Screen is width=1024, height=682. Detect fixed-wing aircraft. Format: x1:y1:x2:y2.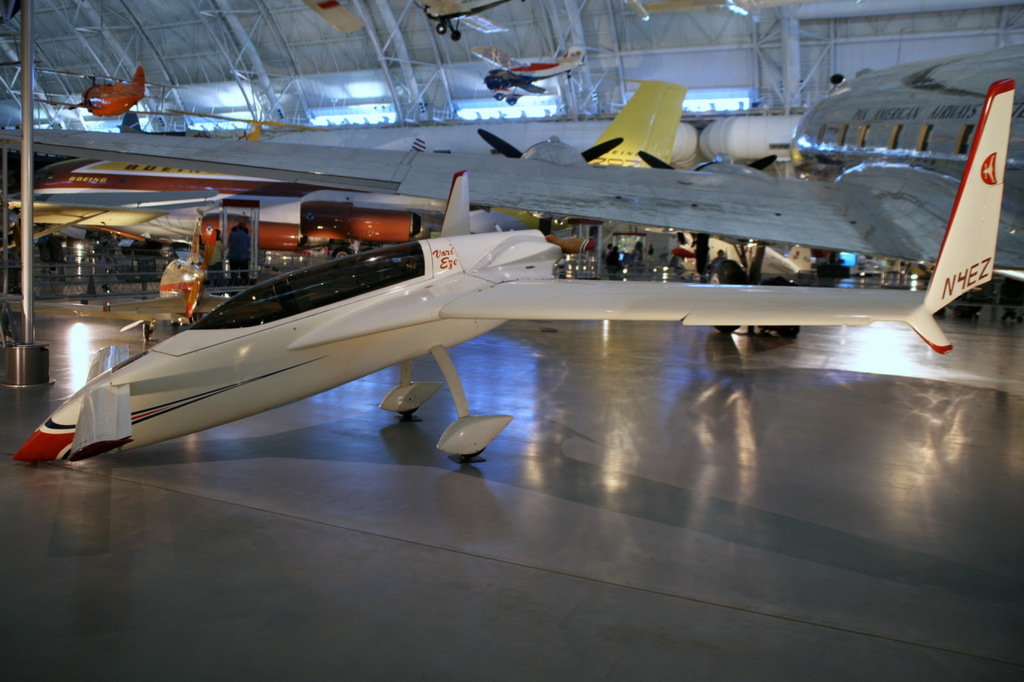
16:154:497:253.
